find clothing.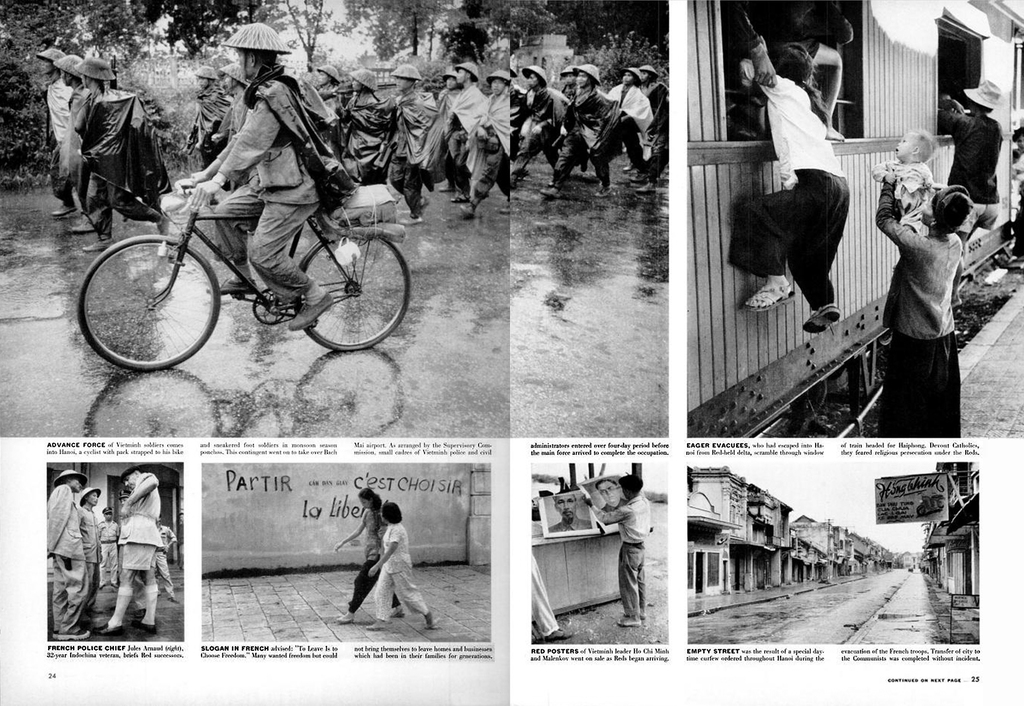
bbox=[602, 490, 646, 616].
